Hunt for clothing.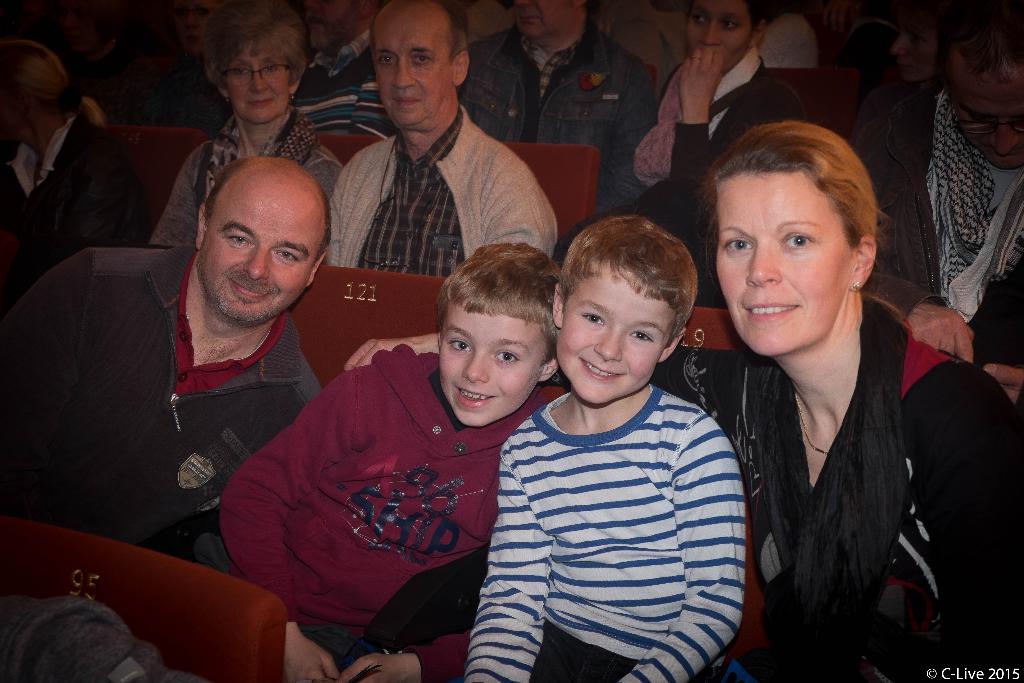
Hunted down at select_region(4, 0, 1023, 682).
